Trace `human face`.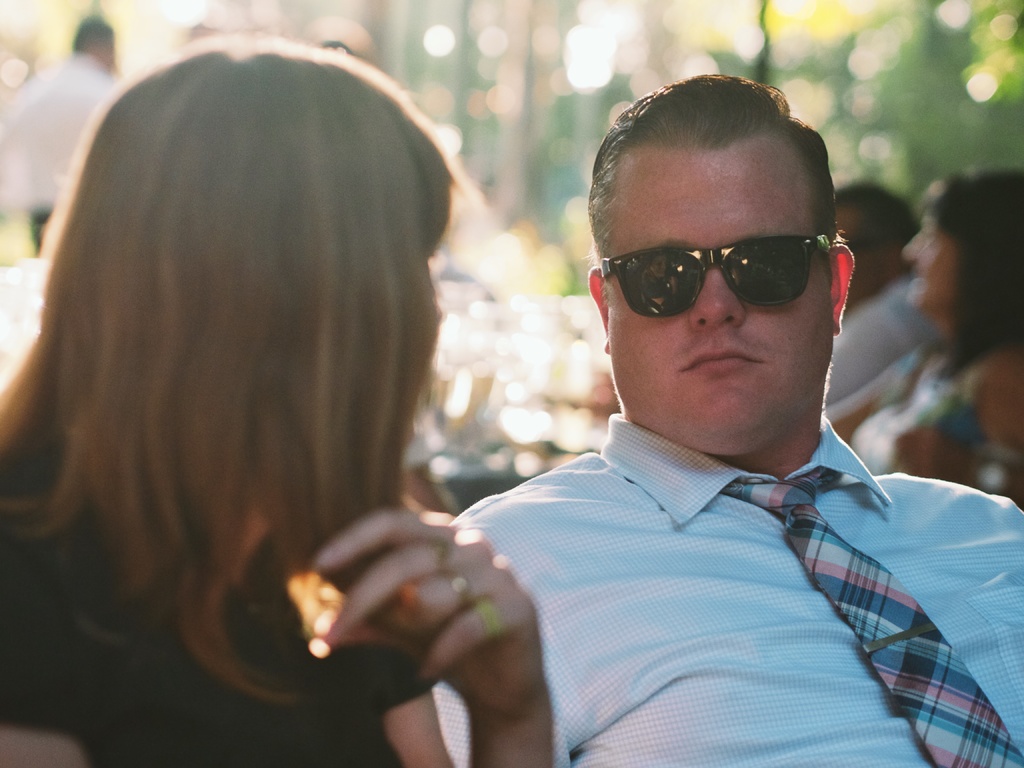
Traced to <bbox>612, 145, 826, 433</bbox>.
